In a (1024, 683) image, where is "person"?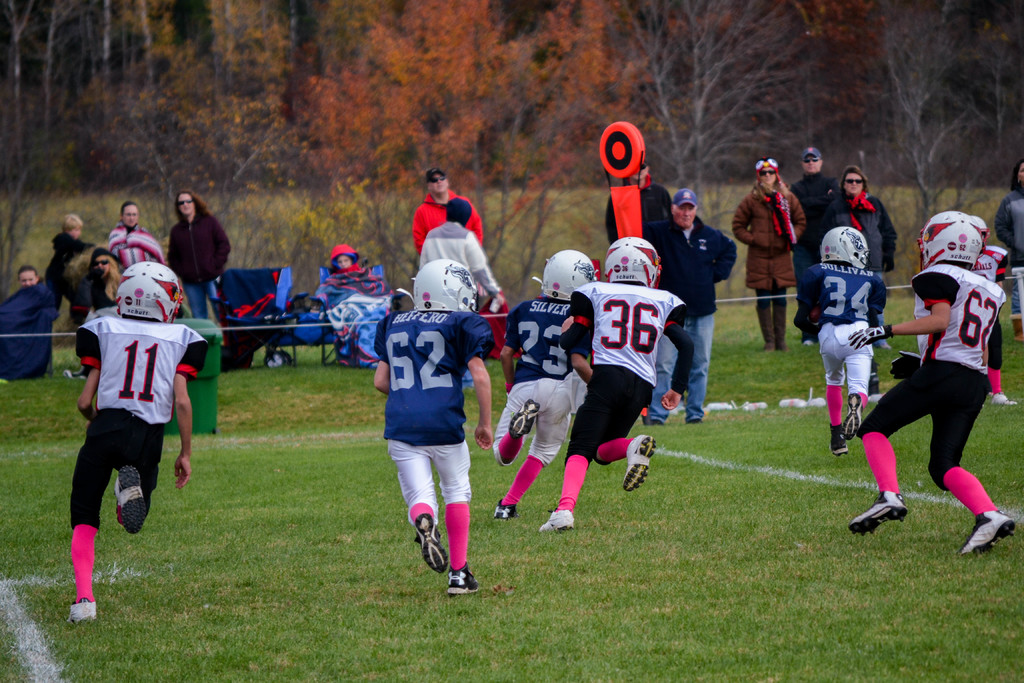
(x1=110, y1=198, x2=166, y2=274).
